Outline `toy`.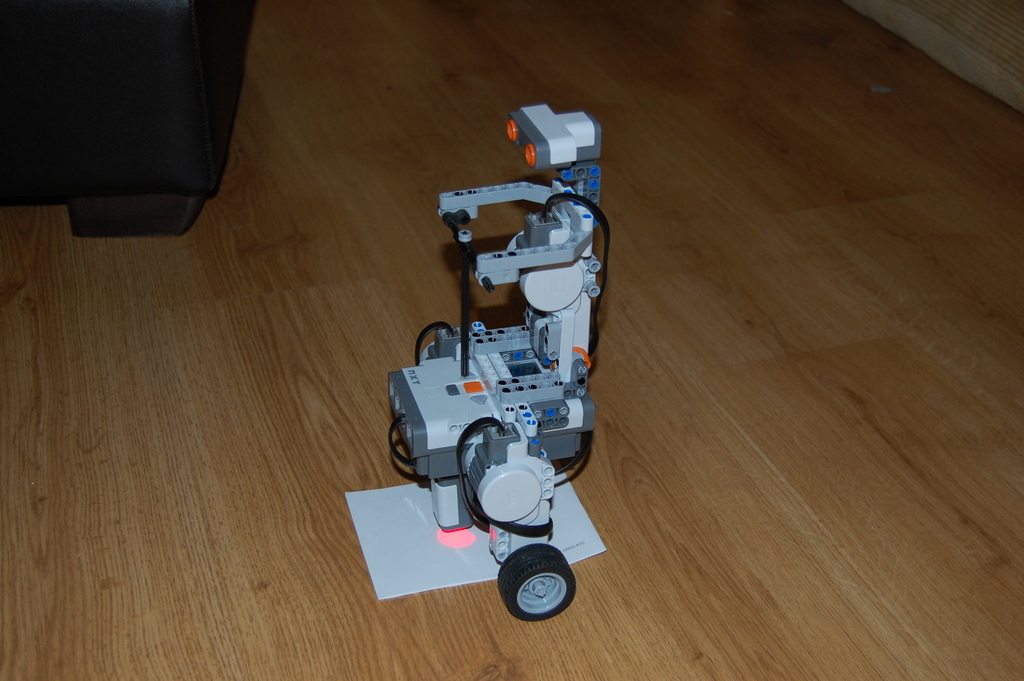
Outline: (x1=374, y1=137, x2=645, y2=611).
